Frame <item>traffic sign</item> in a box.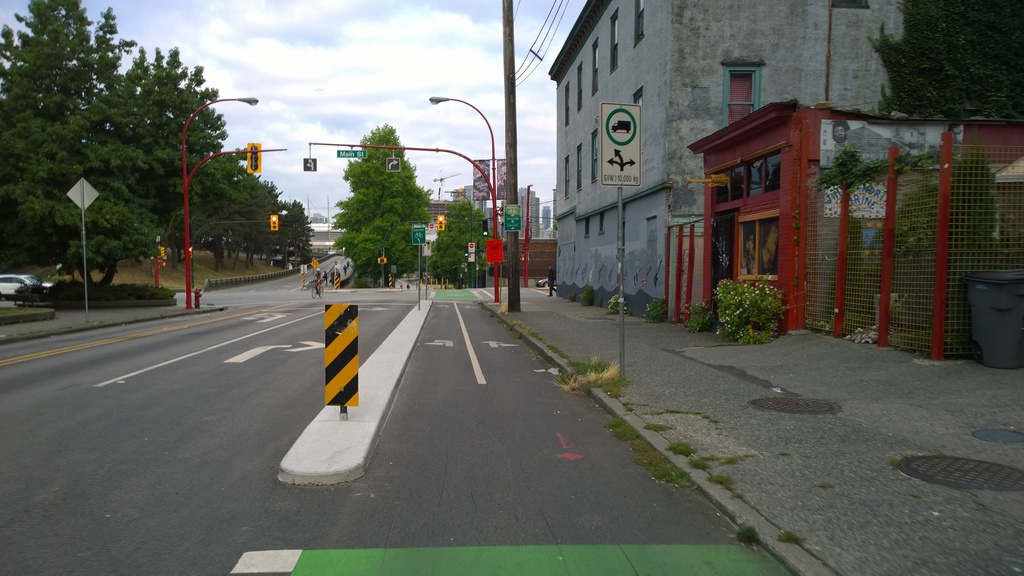
select_region(499, 209, 521, 238).
